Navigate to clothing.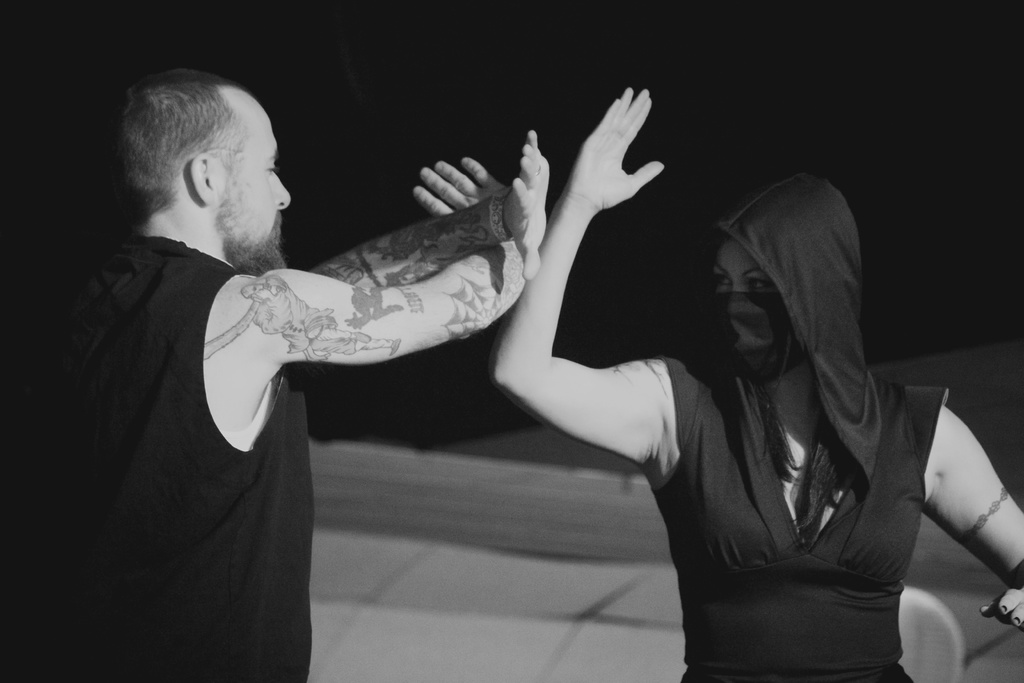
Navigation target: [left=656, top=167, right=959, bottom=682].
